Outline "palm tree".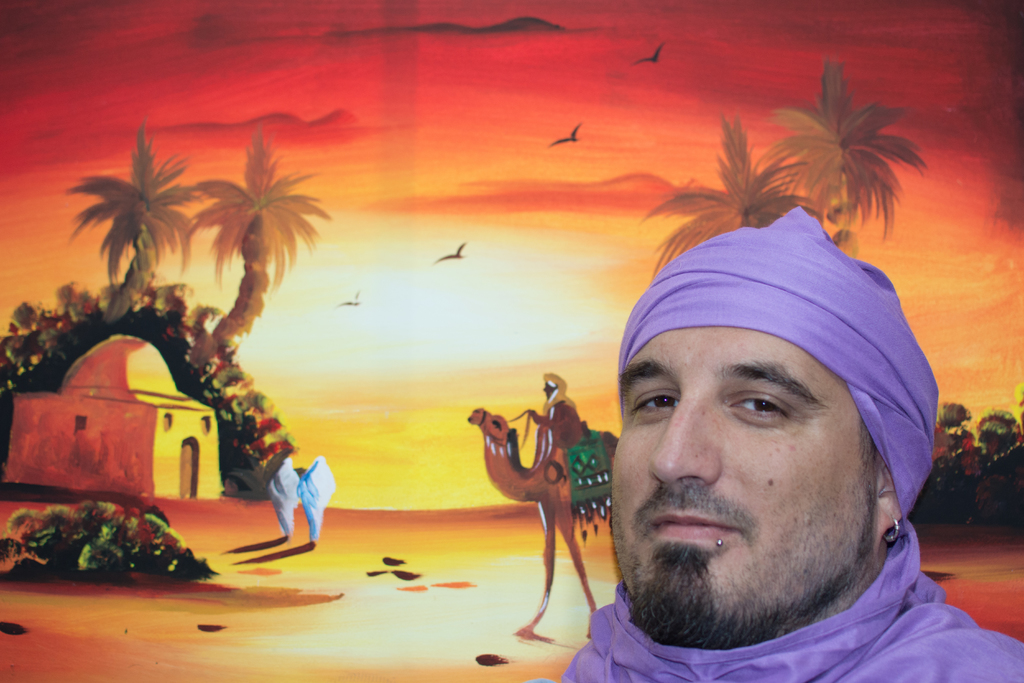
Outline: (x1=635, y1=104, x2=850, y2=286).
